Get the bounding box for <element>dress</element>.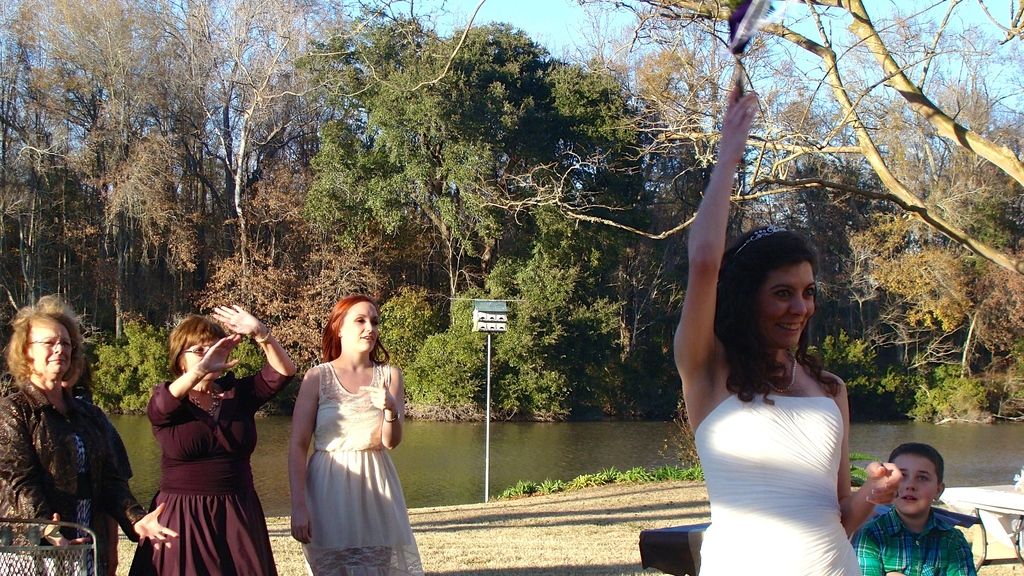
rect(127, 355, 296, 575).
